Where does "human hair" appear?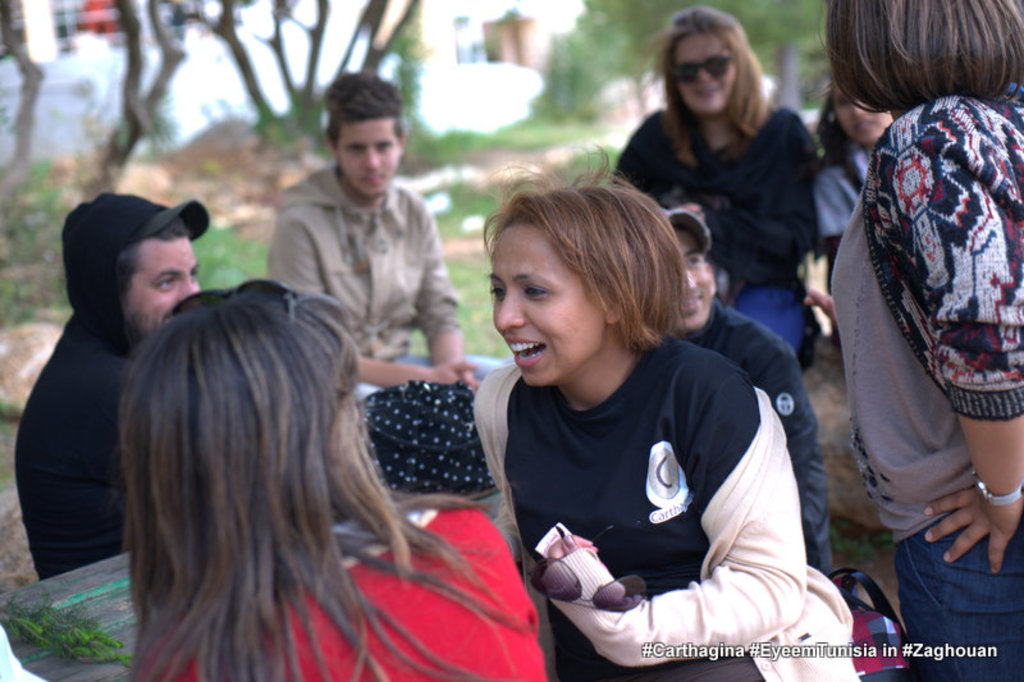
Appears at [323,69,413,141].
